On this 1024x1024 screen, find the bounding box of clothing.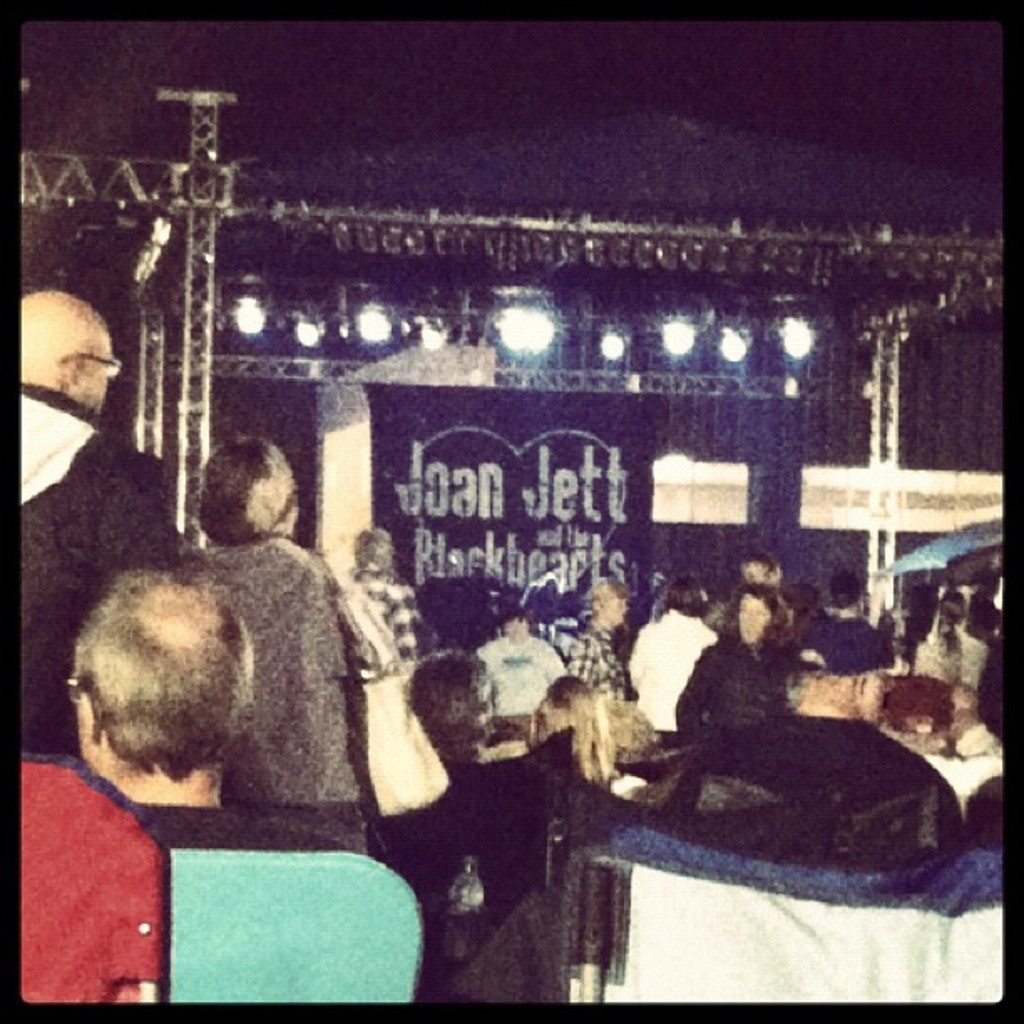
Bounding box: box=[674, 632, 793, 740].
